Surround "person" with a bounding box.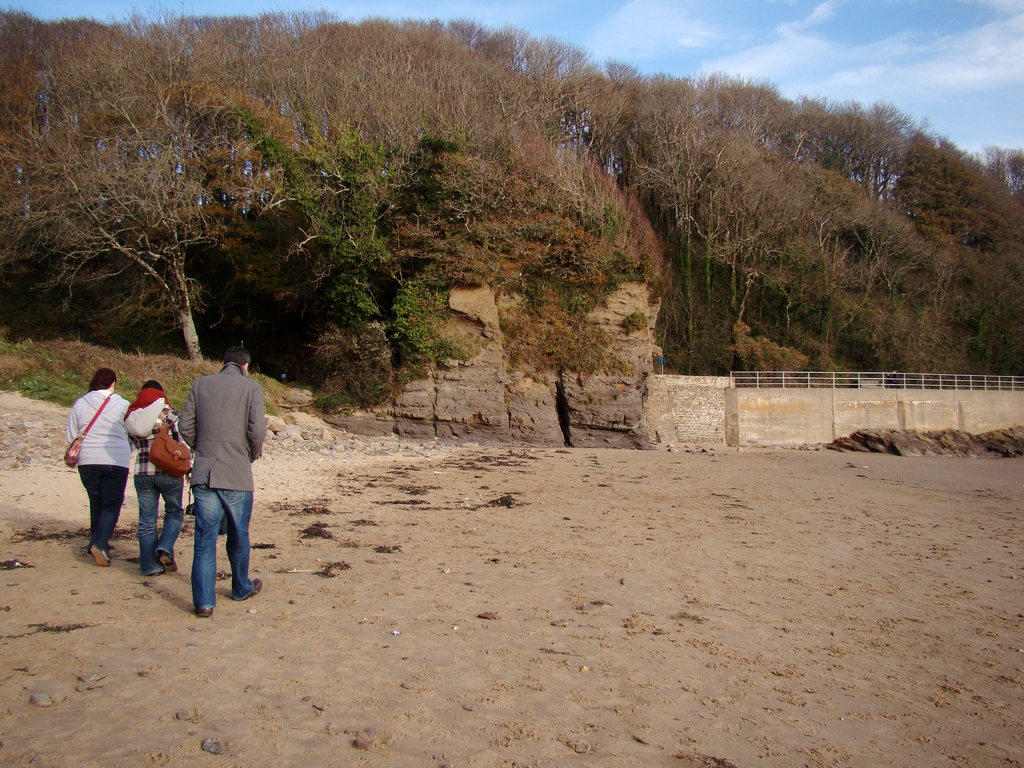
crop(63, 367, 136, 565).
